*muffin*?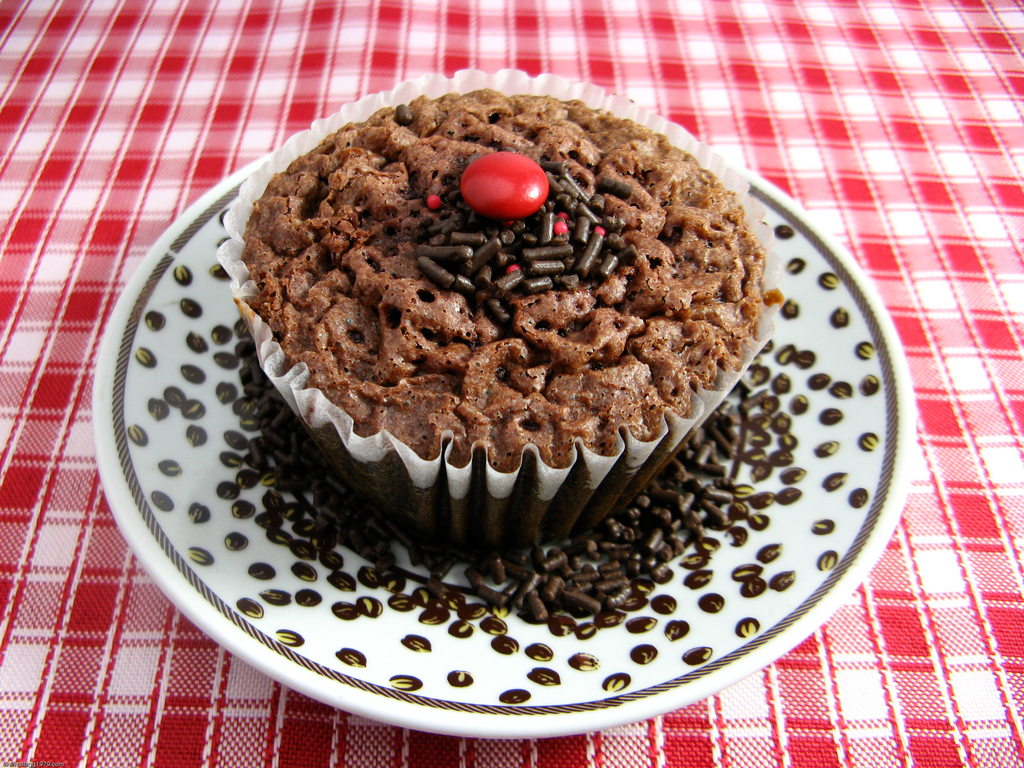
[left=215, top=65, right=773, bottom=556]
